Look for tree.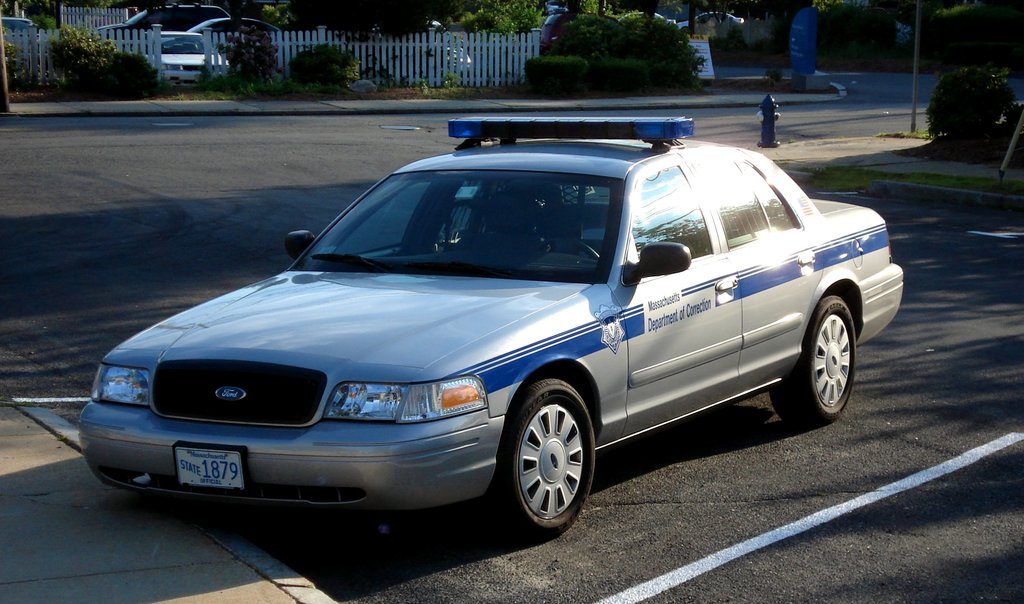
Found: [28,9,146,83].
